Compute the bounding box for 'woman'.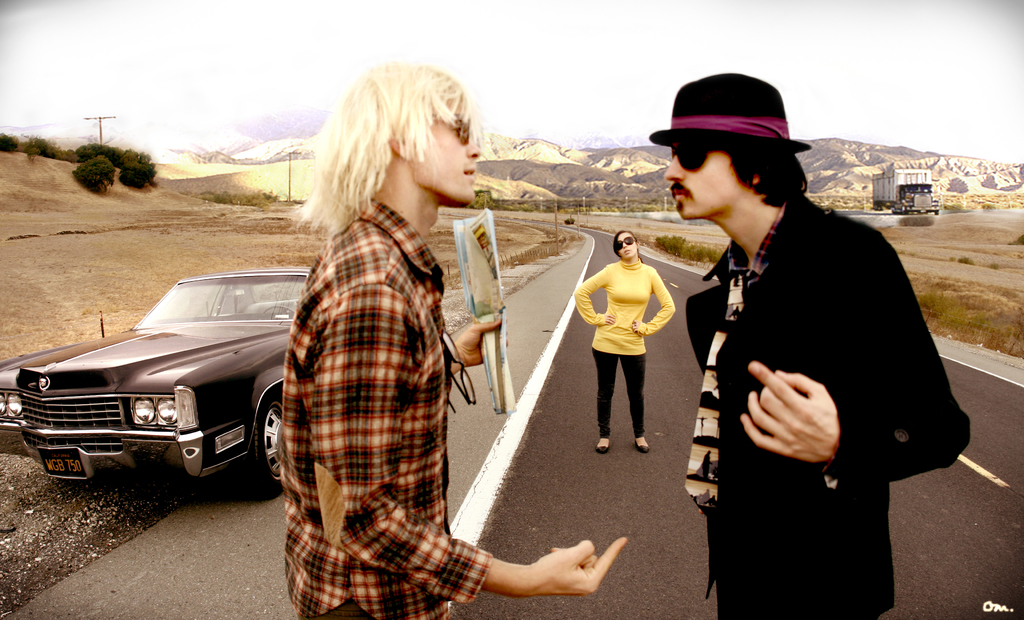
detection(582, 229, 673, 469).
